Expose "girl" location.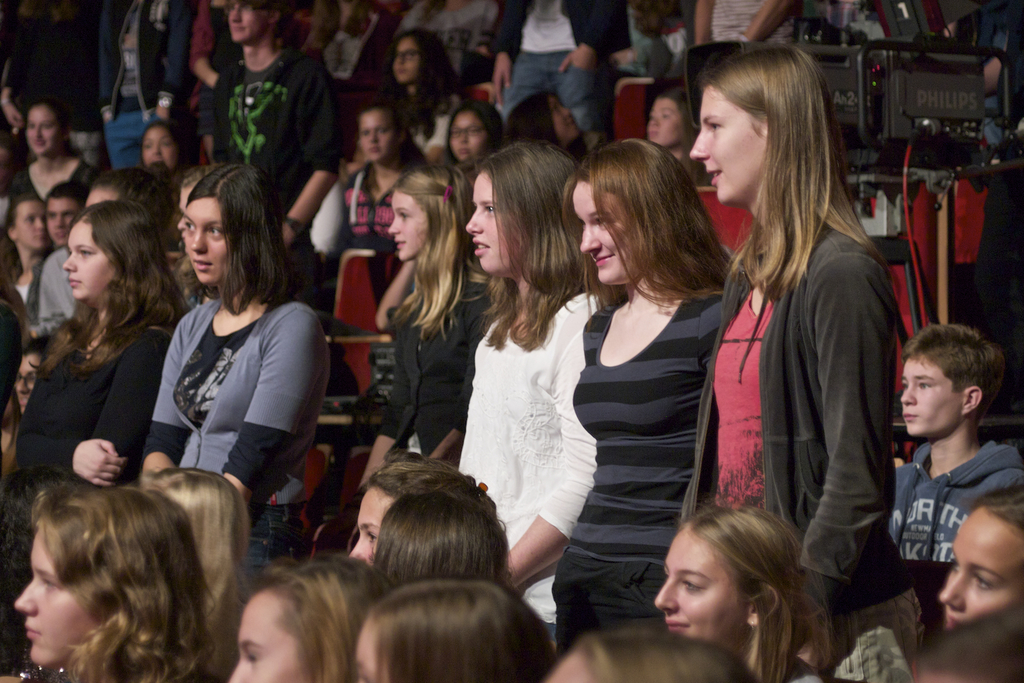
Exposed at locate(504, 87, 589, 156).
